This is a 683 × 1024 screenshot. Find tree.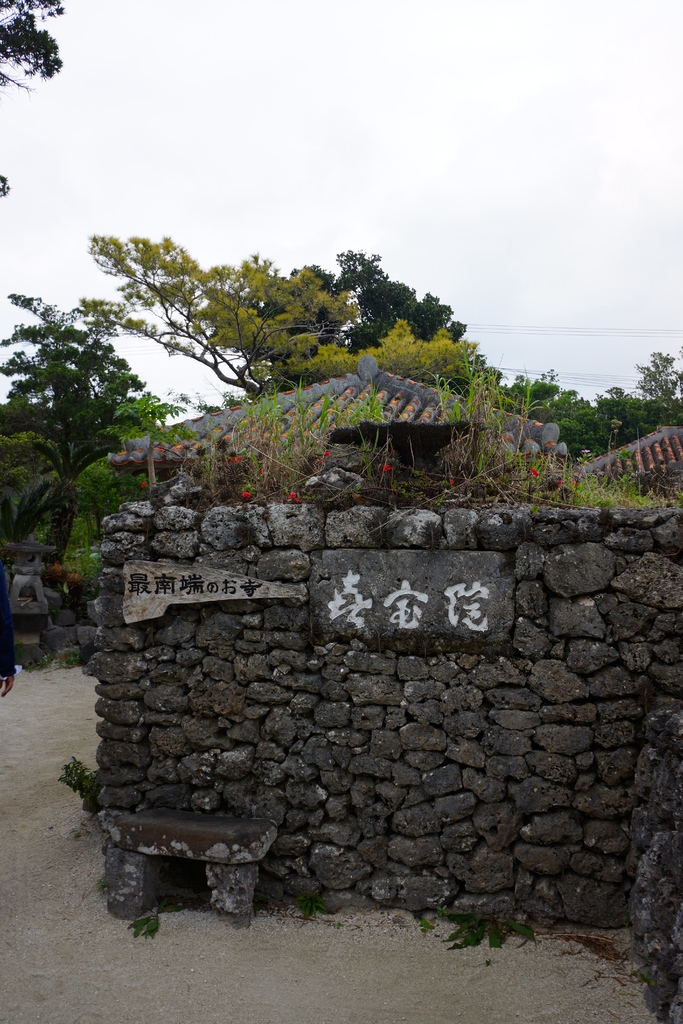
Bounding box: 0,0,78,198.
